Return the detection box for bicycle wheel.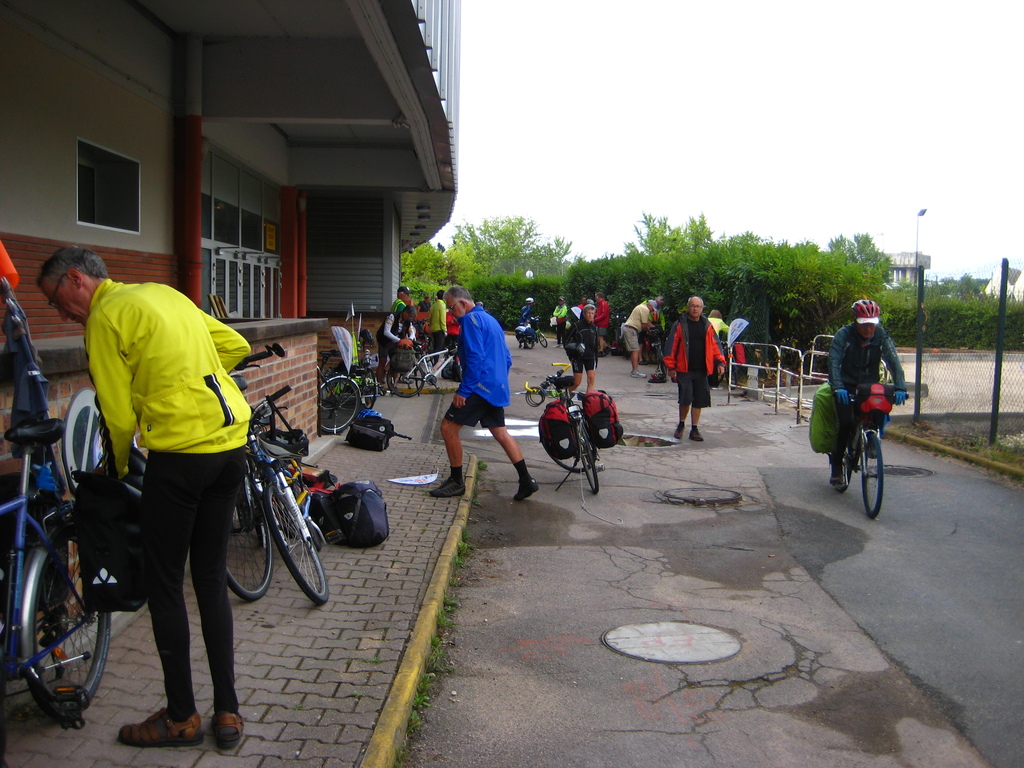
859 429 882 519.
